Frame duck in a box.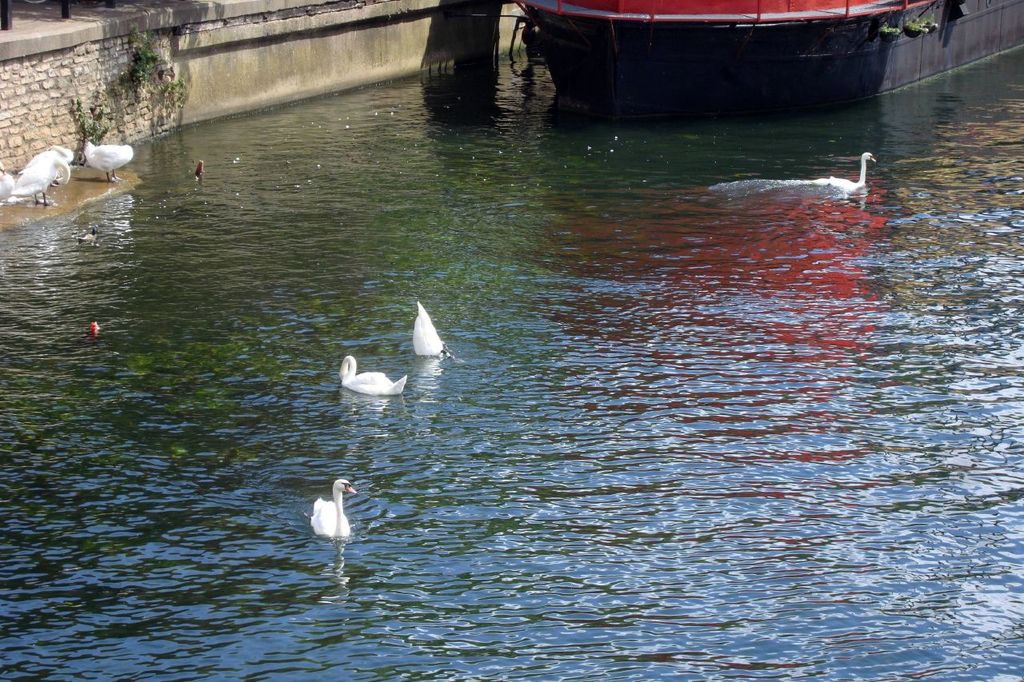
[x1=0, y1=143, x2=70, y2=209].
